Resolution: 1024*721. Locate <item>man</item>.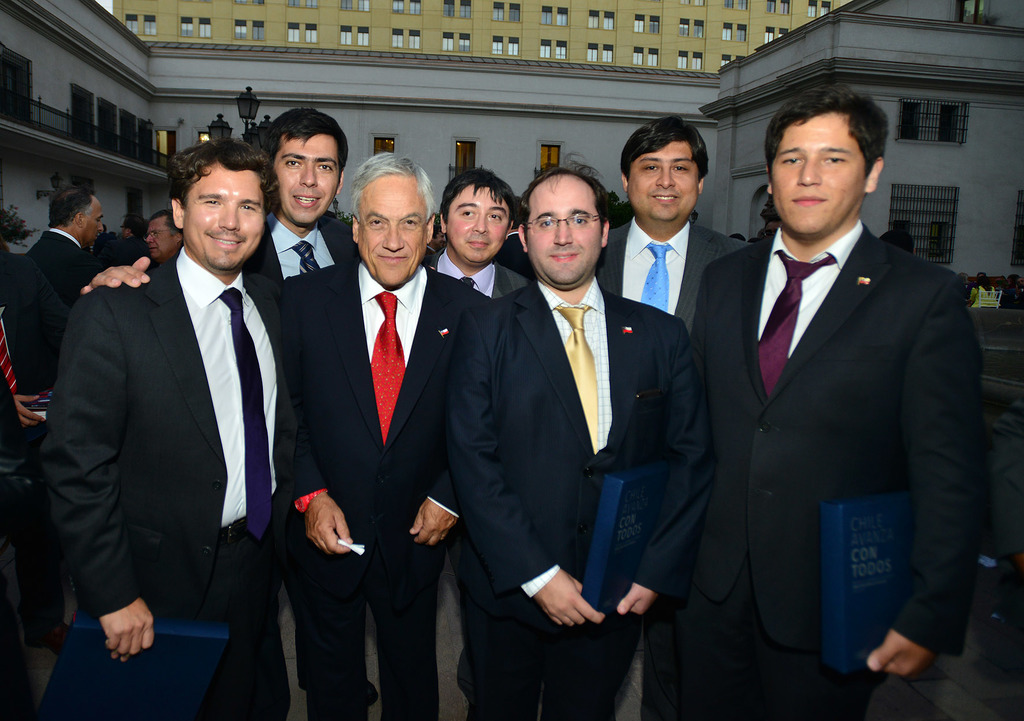
28 188 104 301.
